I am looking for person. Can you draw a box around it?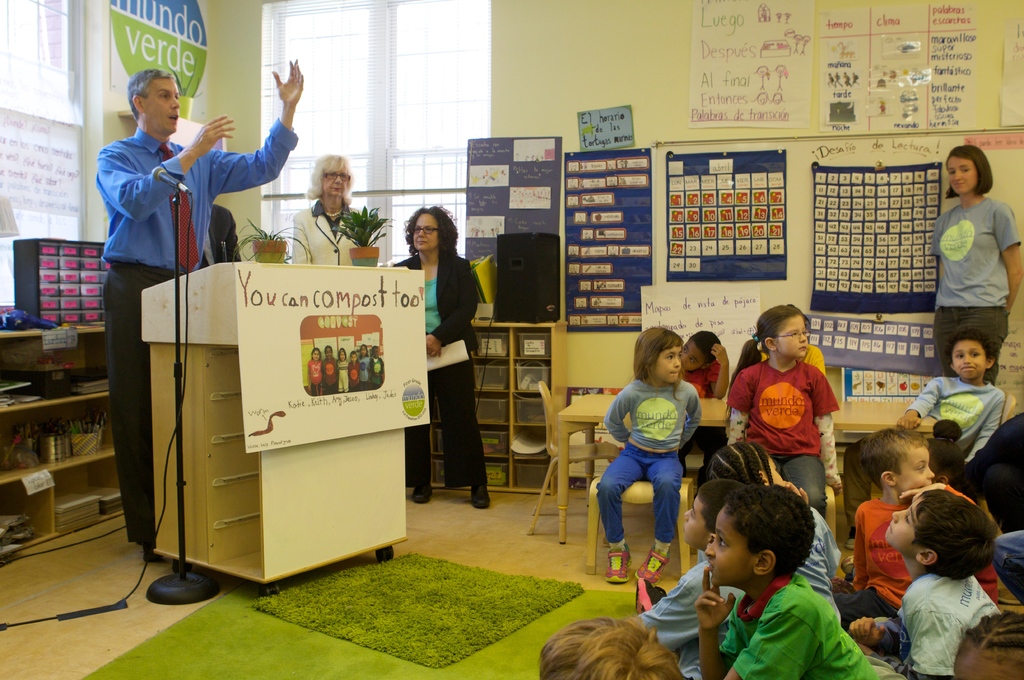
Sure, the bounding box is Rect(676, 322, 732, 399).
